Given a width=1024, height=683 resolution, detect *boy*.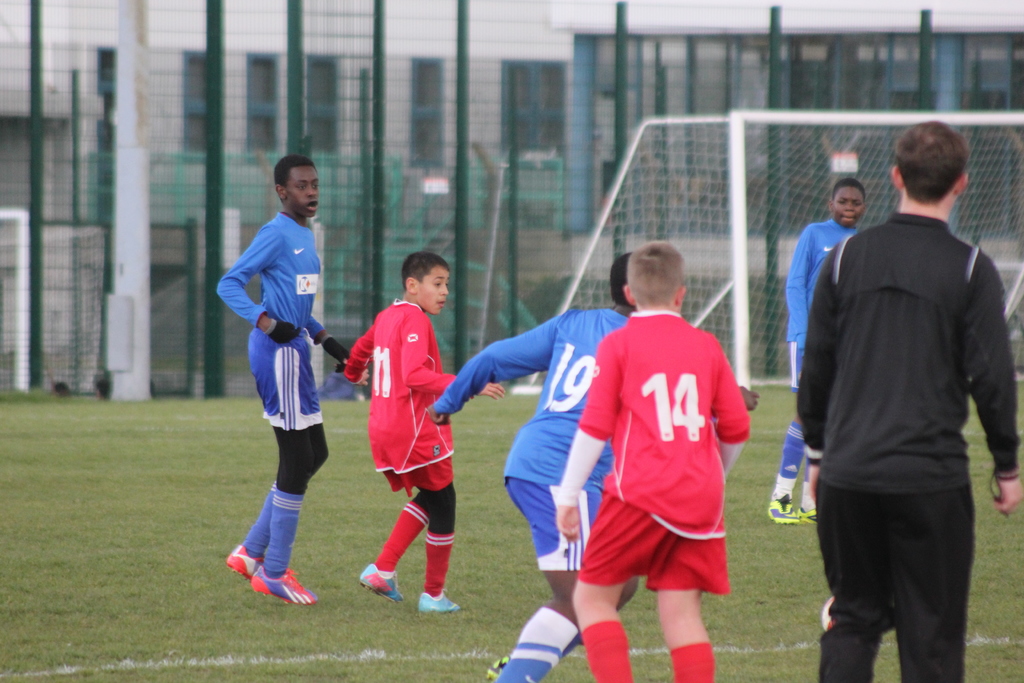
left=555, top=233, right=749, bottom=682.
